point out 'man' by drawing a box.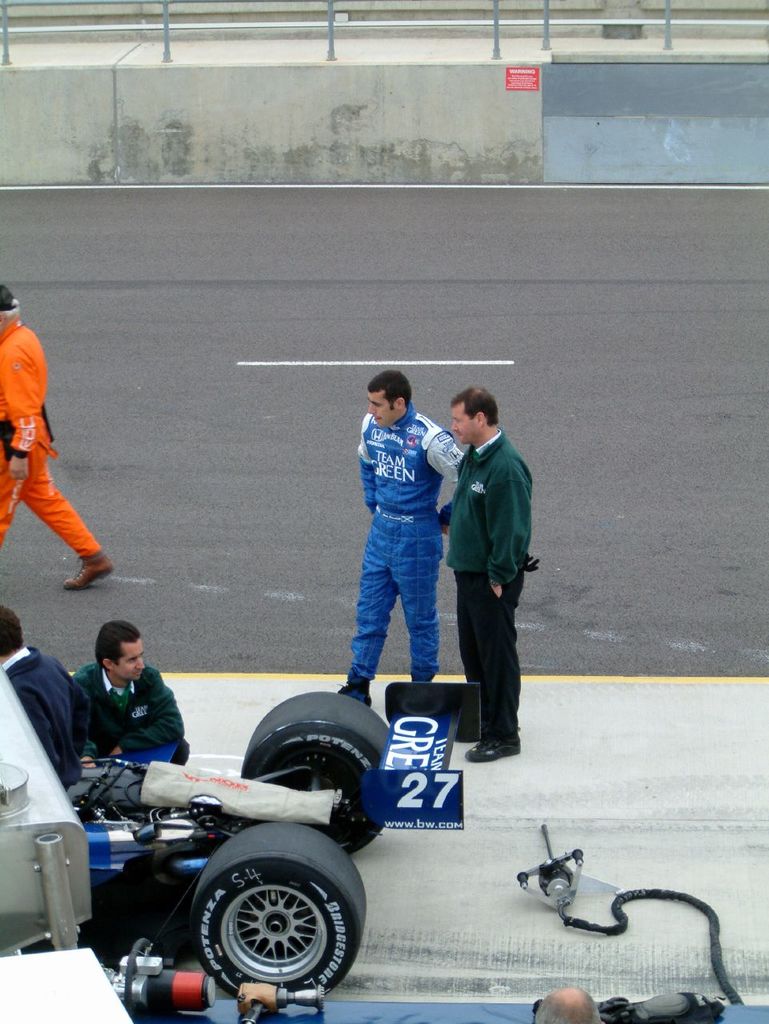
[left=338, top=369, right=464, bottom=706].
